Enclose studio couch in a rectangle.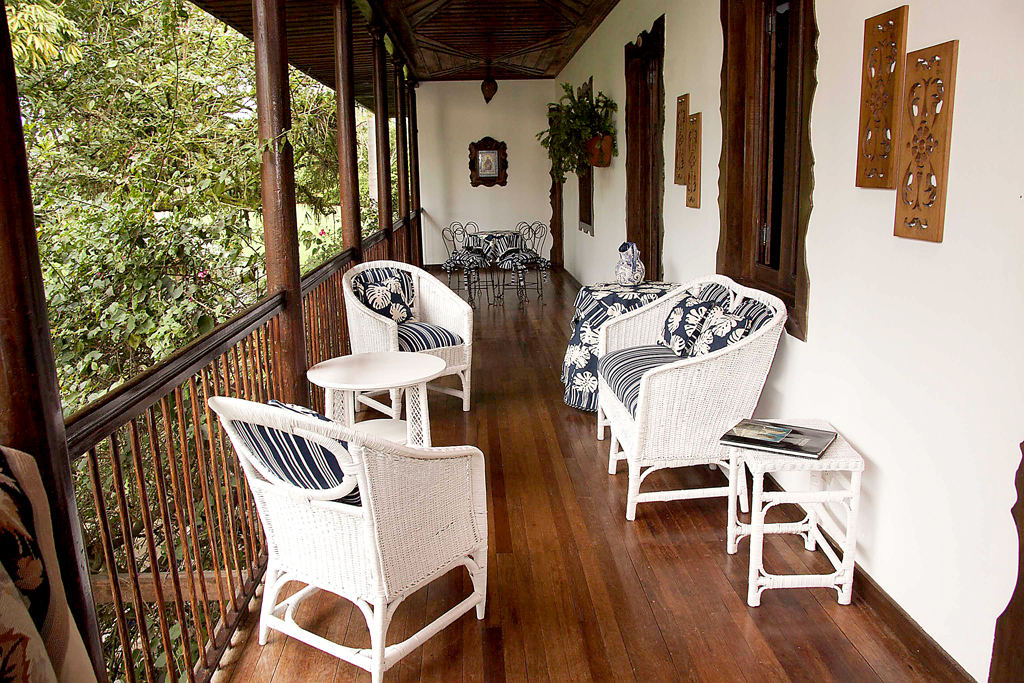
locate(351, 259, 472, 395).
